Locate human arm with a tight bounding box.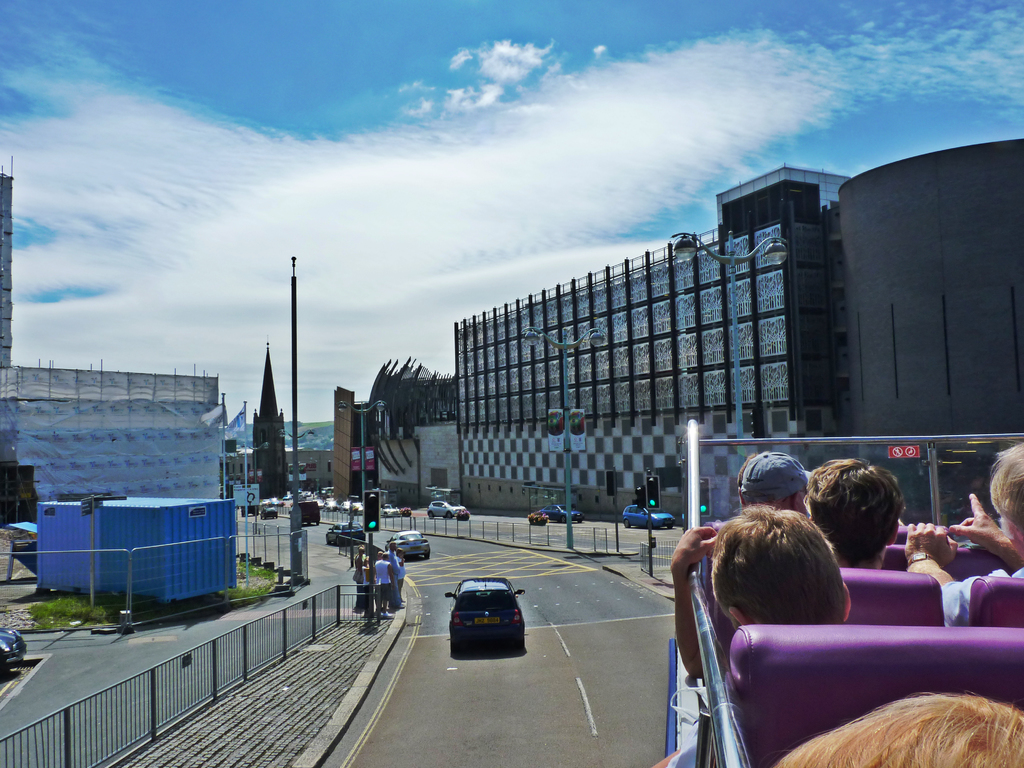
box(664, 521, 728, 686).
